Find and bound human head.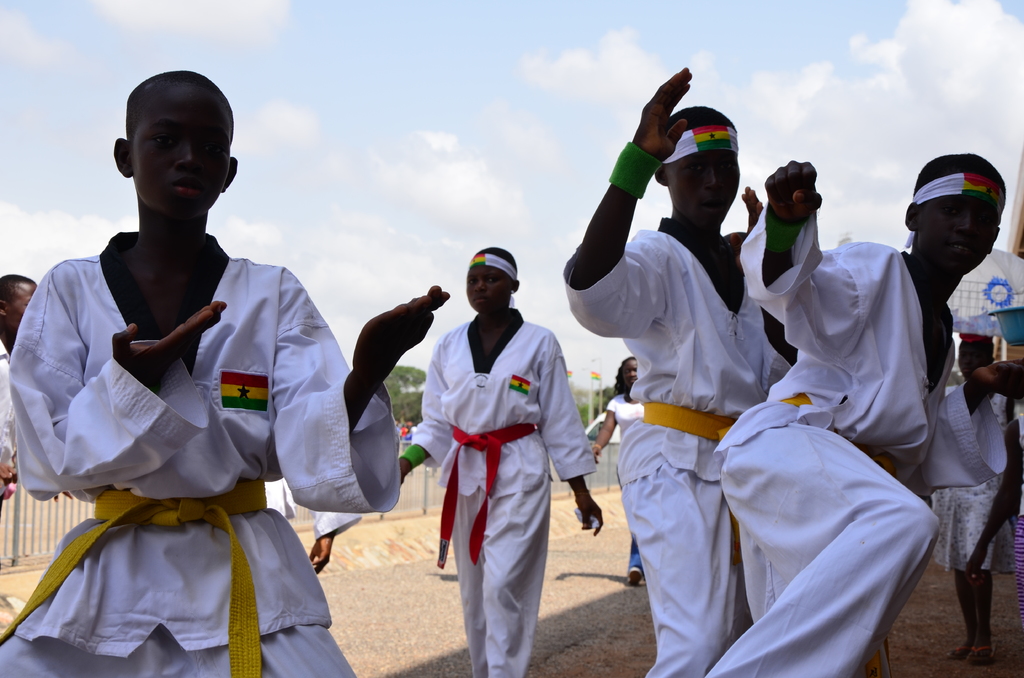
Bound: crop(616, 357, 641, 394).
